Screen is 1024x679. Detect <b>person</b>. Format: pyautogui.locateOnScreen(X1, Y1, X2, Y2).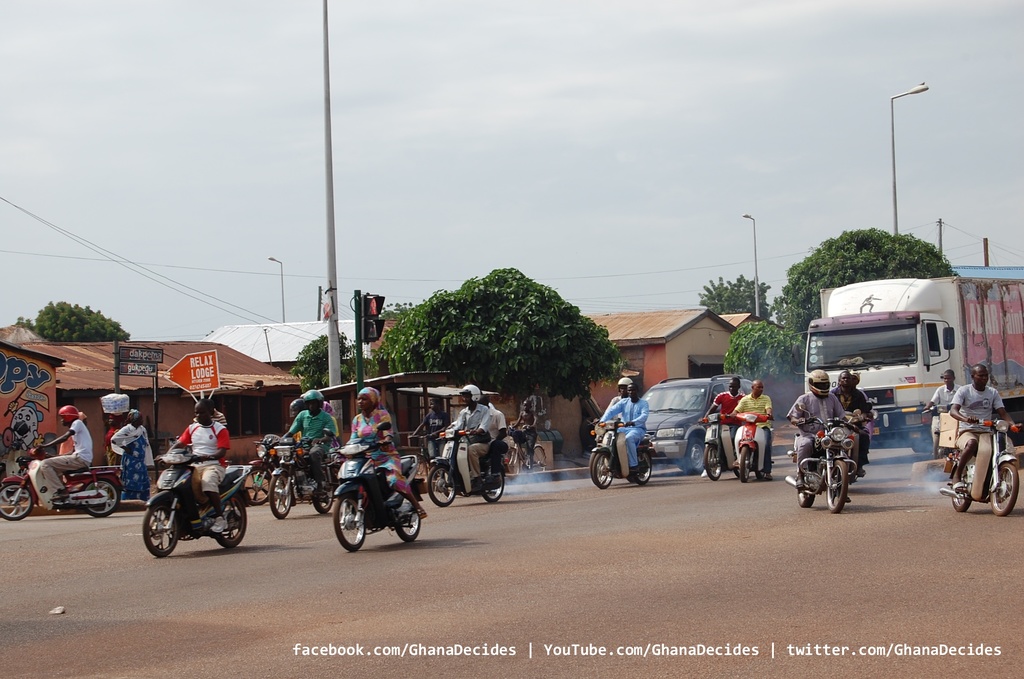
pyautogui.locateOnScreen(342, 388, 427, 523).
